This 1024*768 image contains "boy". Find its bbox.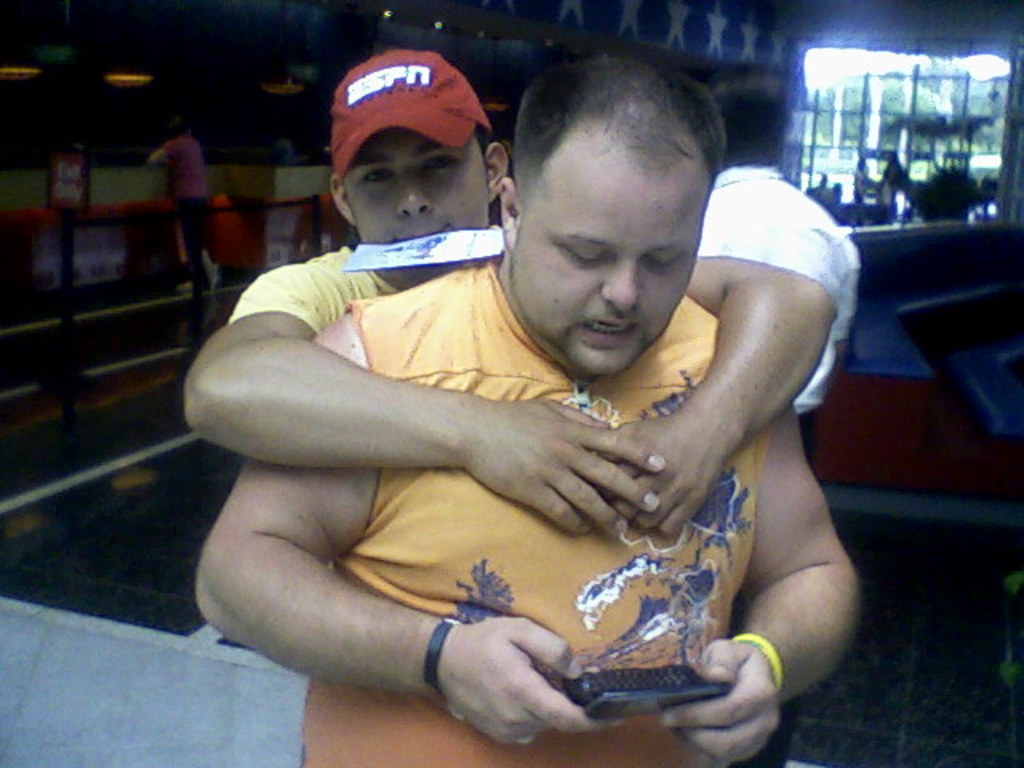
(left=189, top=37, right=861, bottom=766).
